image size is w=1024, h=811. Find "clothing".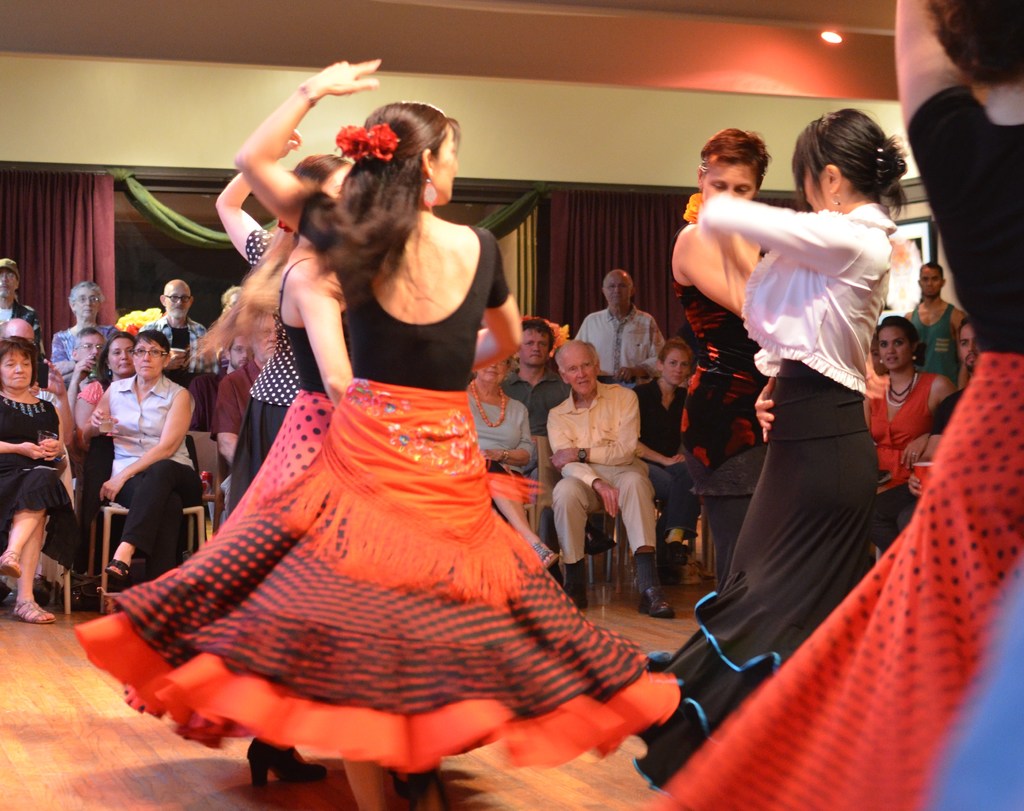
detection(674, 195, 783, 561).
